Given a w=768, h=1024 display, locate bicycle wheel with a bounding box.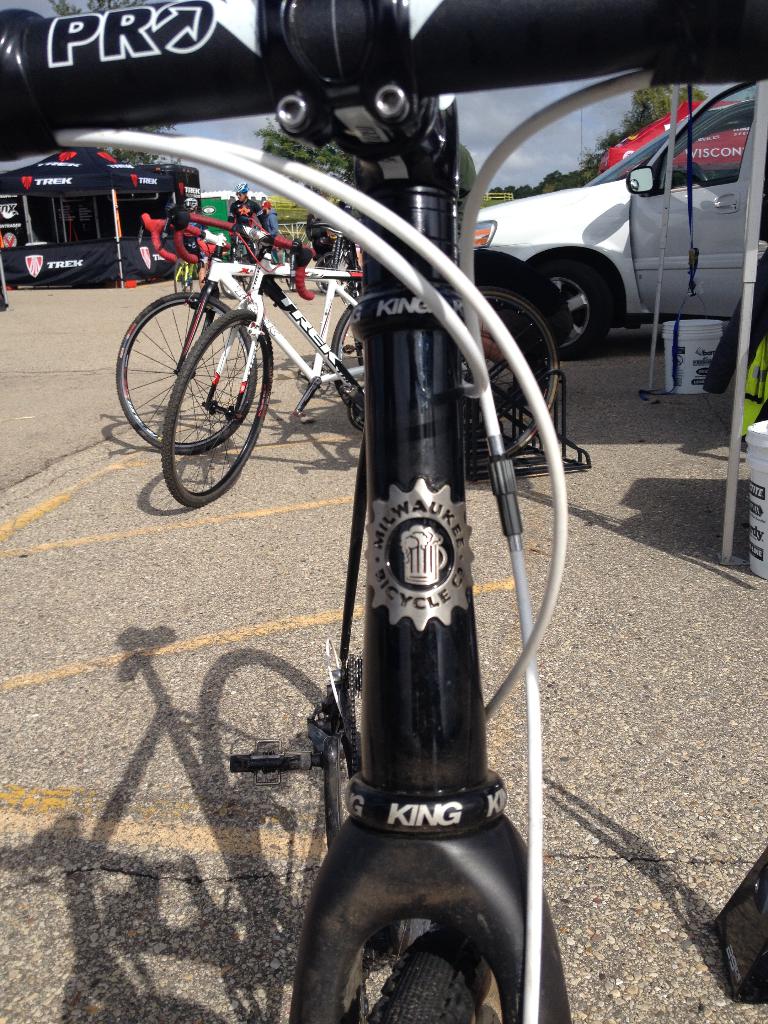
Located: locate(112, 283, 252, 456).
